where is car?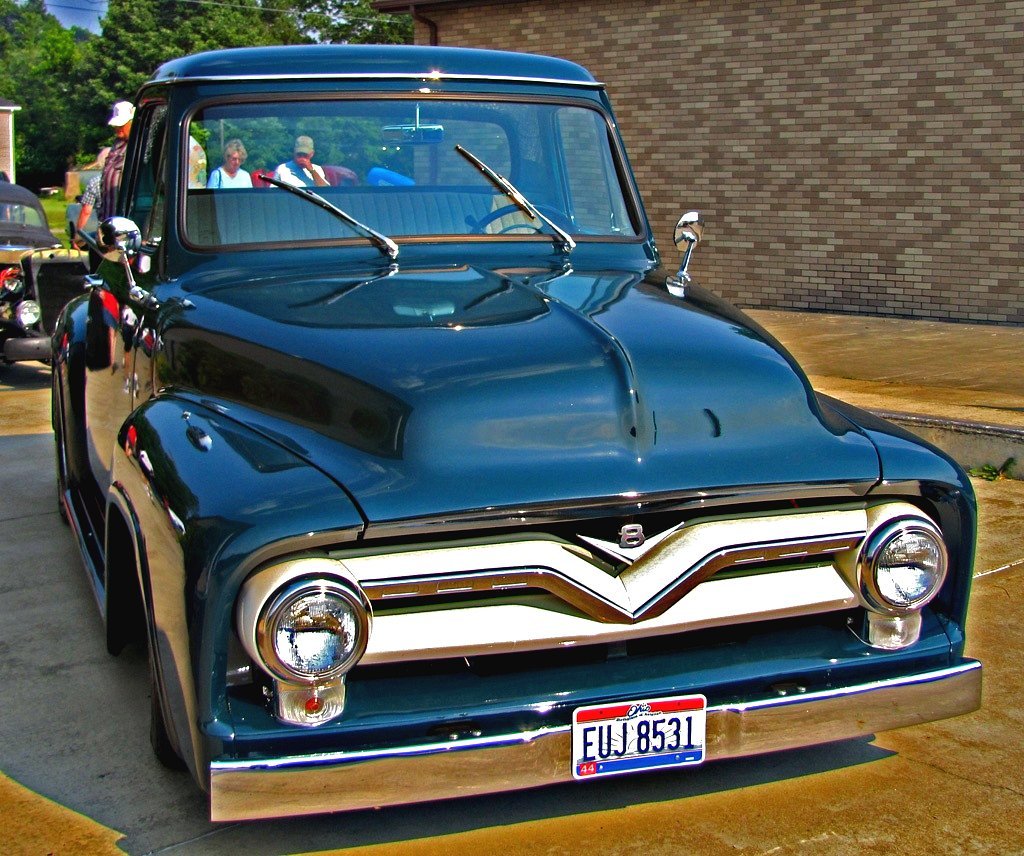
rect(249, 166, 359, 187).
